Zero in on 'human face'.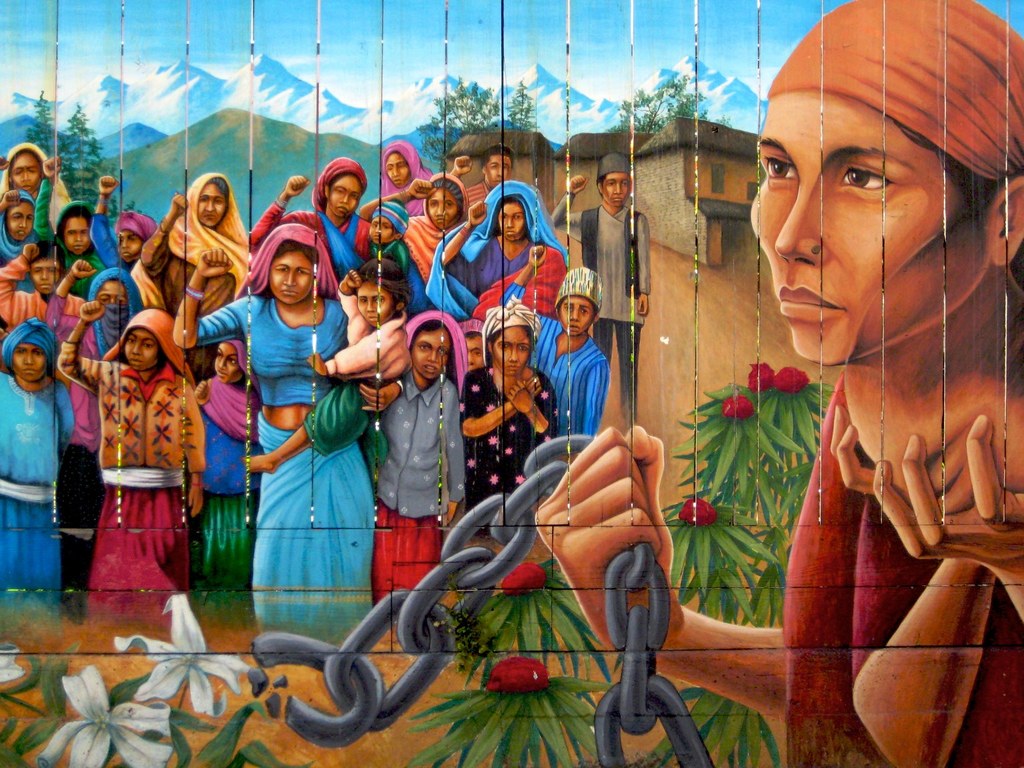
Zeroed in: <box>194,180,229,229</box>.
